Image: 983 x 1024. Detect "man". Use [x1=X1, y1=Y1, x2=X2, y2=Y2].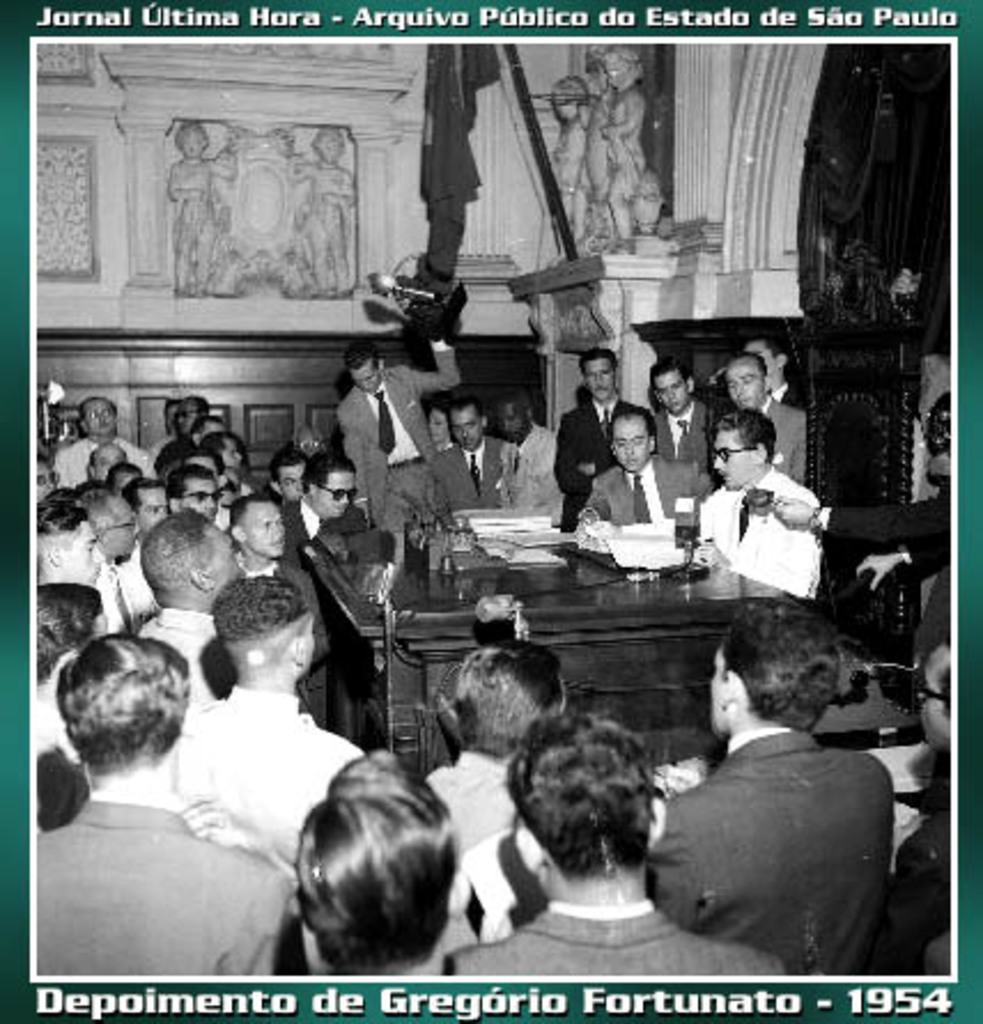
[x1=273, y1=443, x2=319, y2=505].
